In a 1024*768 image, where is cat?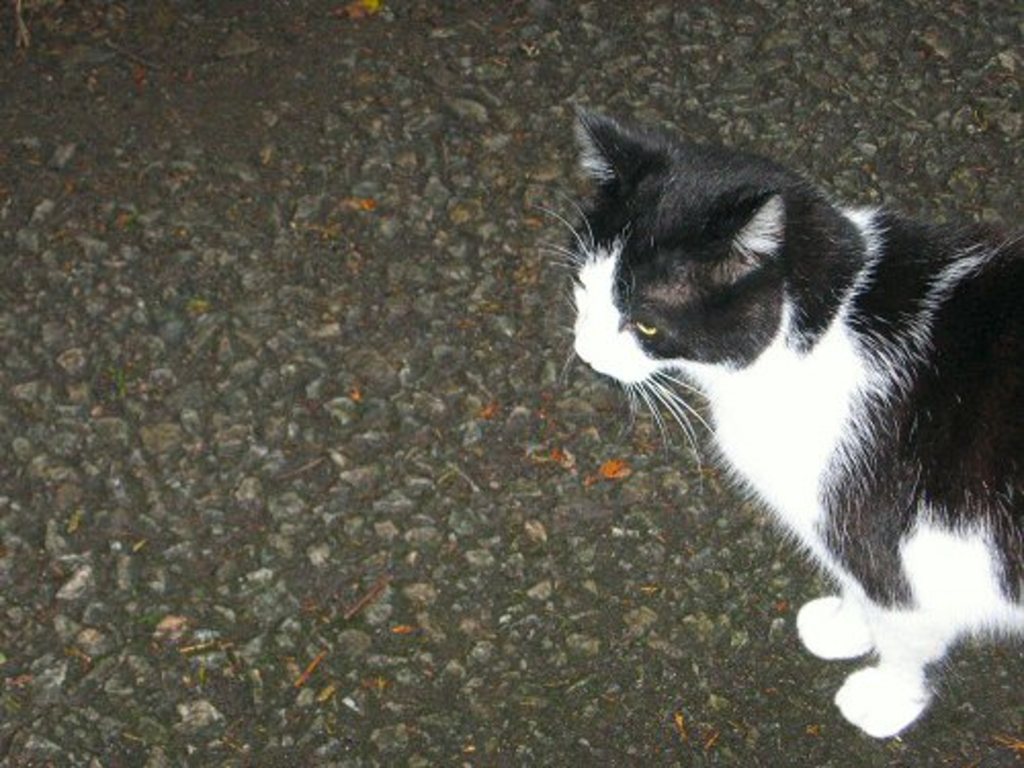
rect(528, 106, 1022, 741).
